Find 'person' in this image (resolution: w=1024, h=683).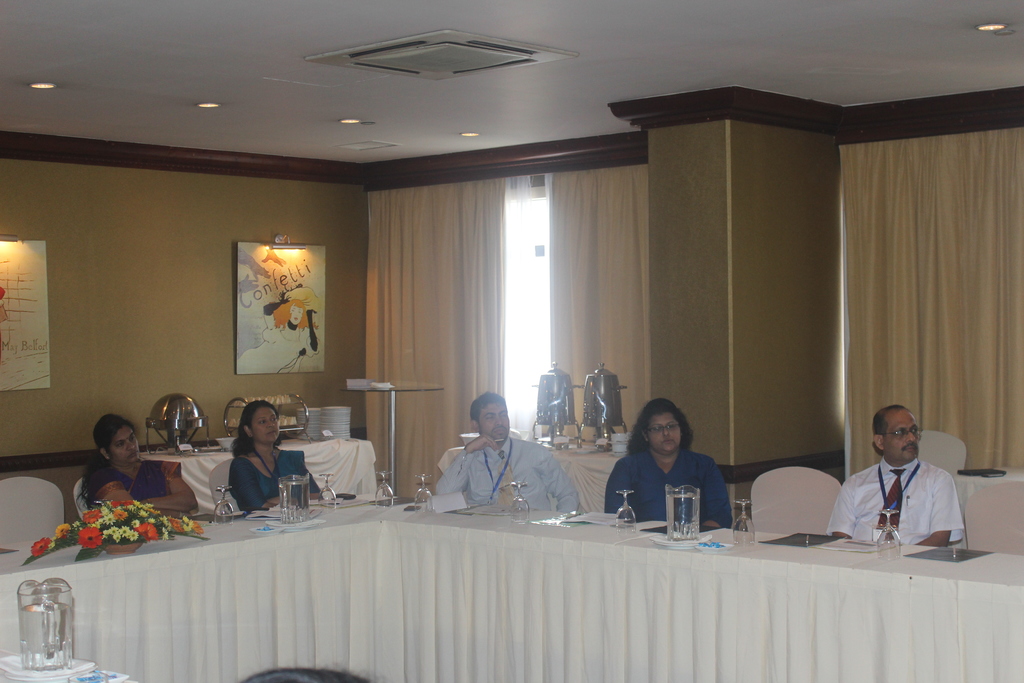
Rect(826, 406, 970, 553).
